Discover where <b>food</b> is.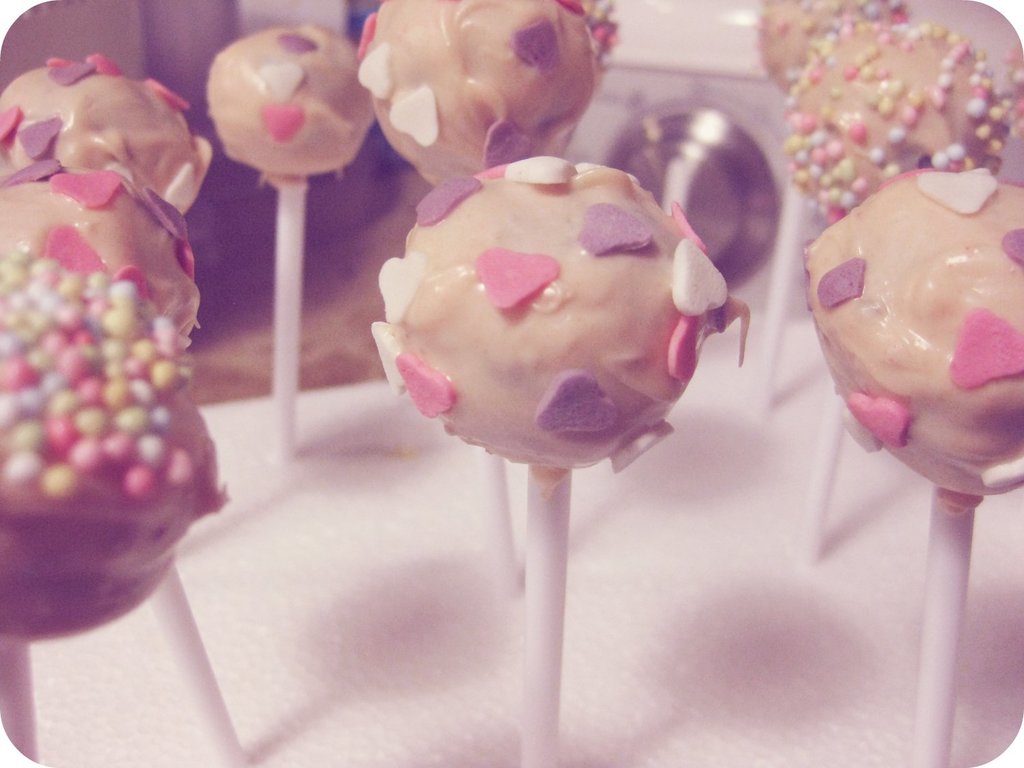
Discovered at rect(1, 251, 223, 640).
